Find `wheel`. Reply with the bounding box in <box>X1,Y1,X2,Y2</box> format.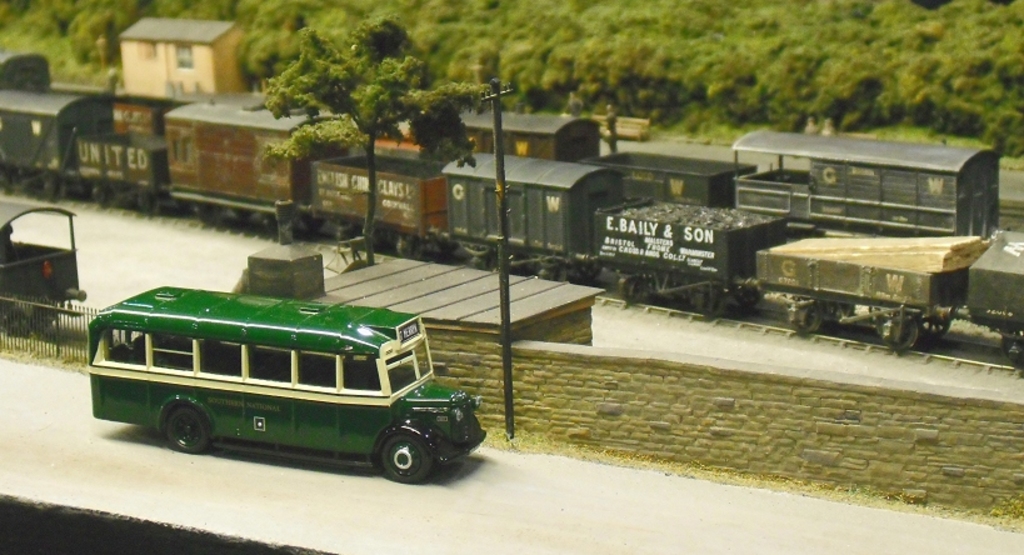
<box>376,430,429,485</box>.
